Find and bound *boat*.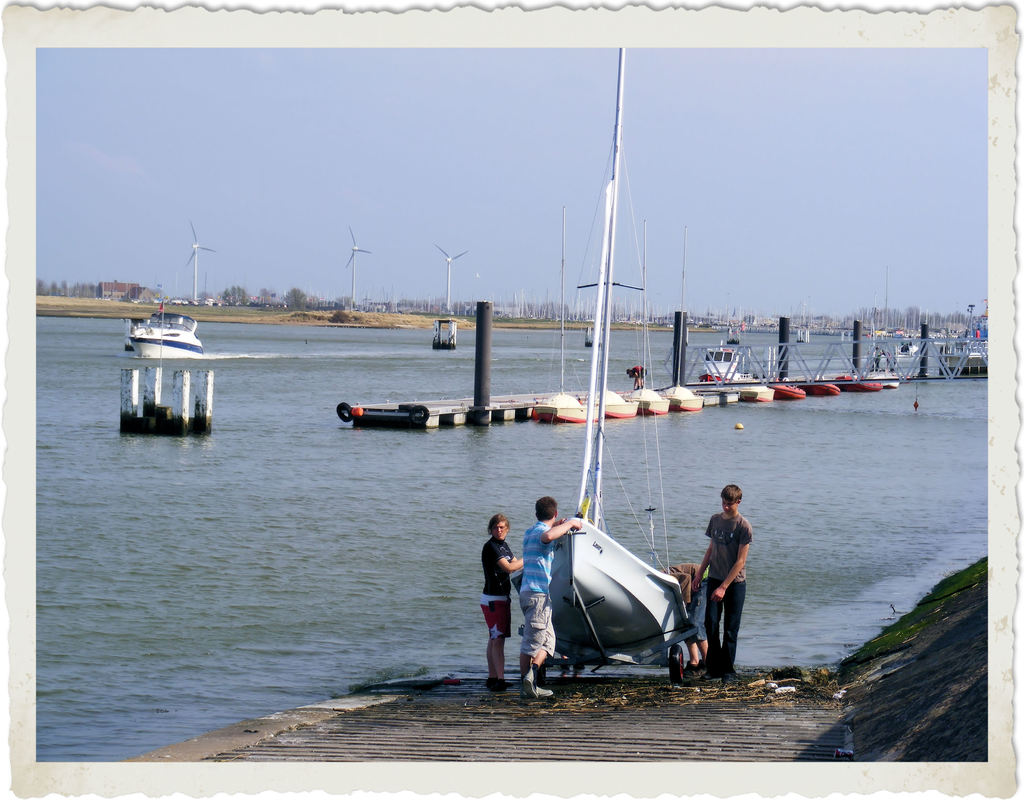
Bound: (left=896, top=337, right=917, bottom=357).
